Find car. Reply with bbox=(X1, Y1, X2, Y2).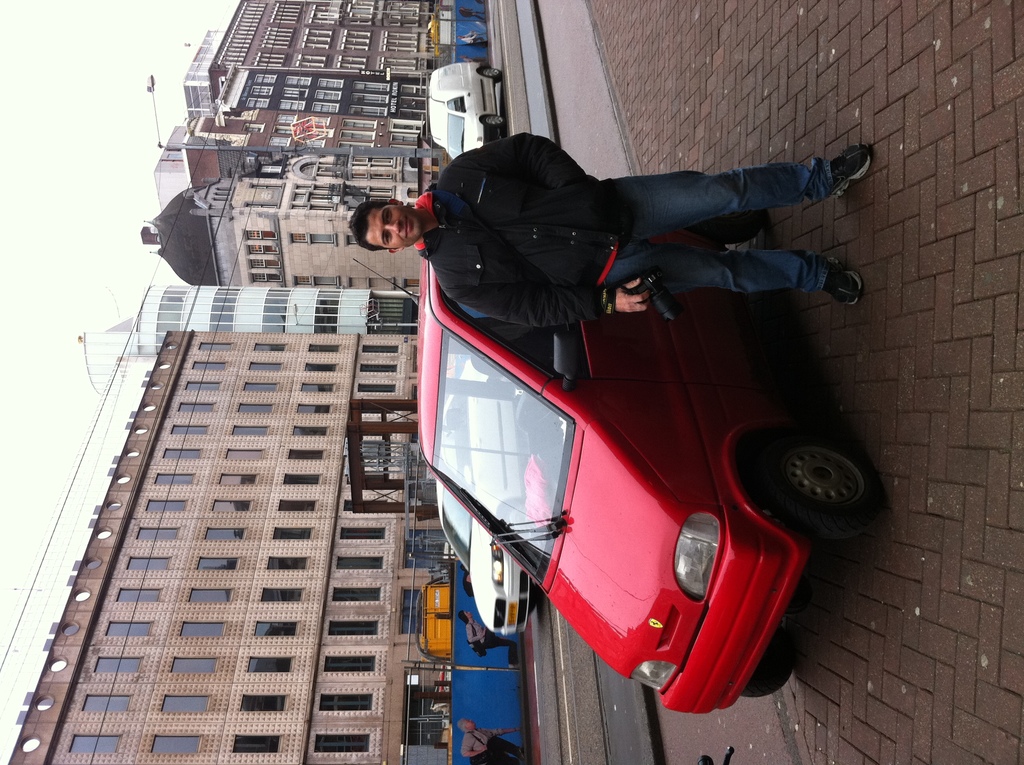
bbox=(436, 360, 549, 636).
